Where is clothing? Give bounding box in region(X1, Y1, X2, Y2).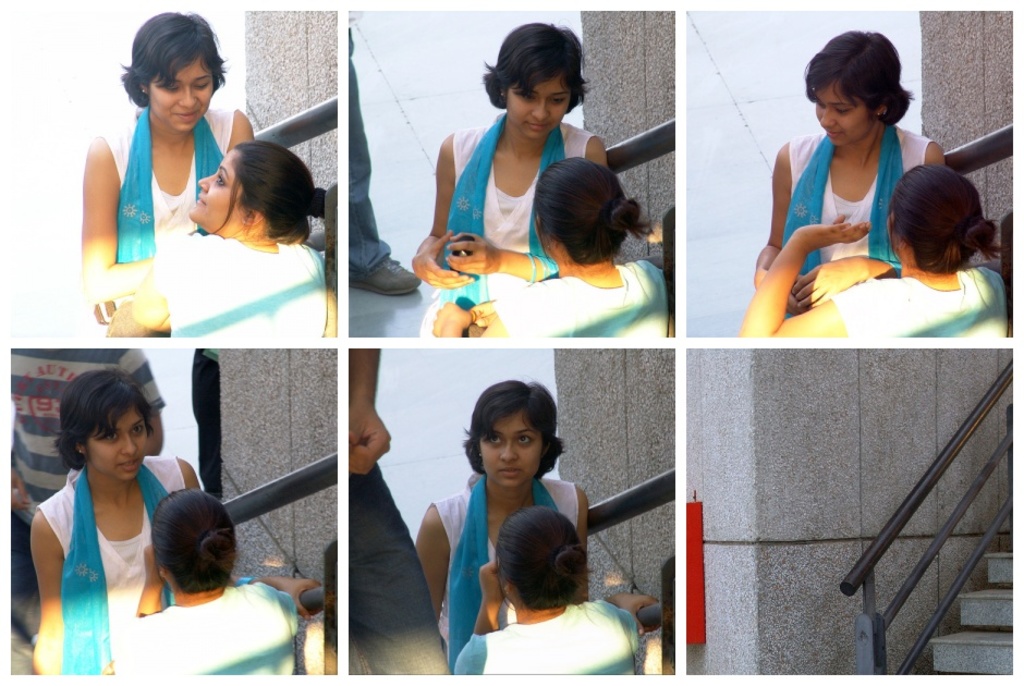
region(112, 585, 300, 683).
